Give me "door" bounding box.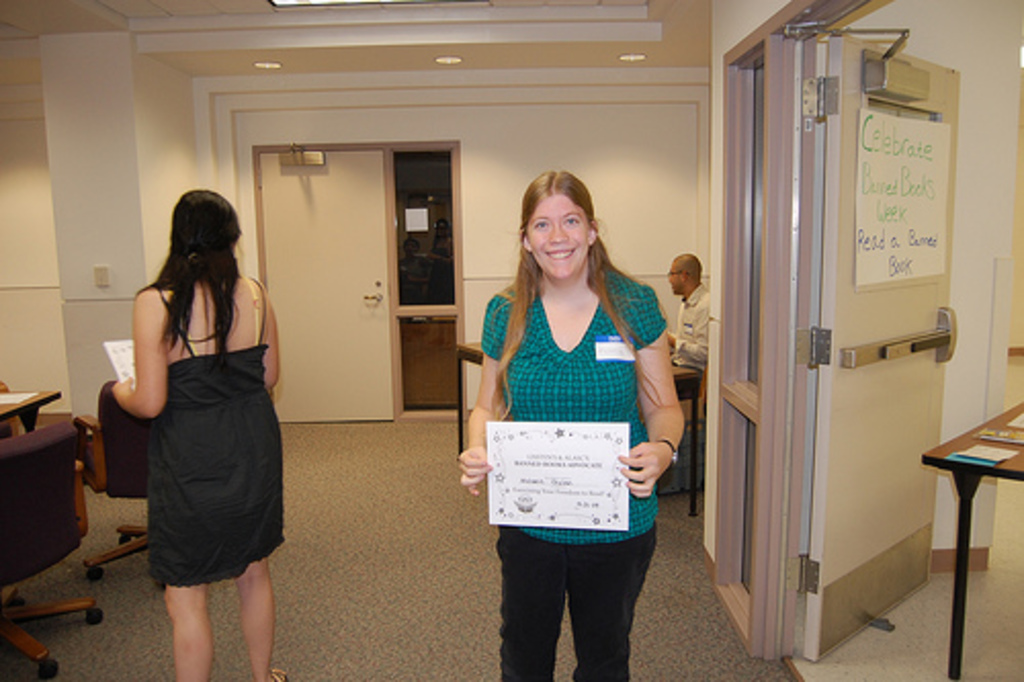
l=264, t=150, r=391, b=422.
